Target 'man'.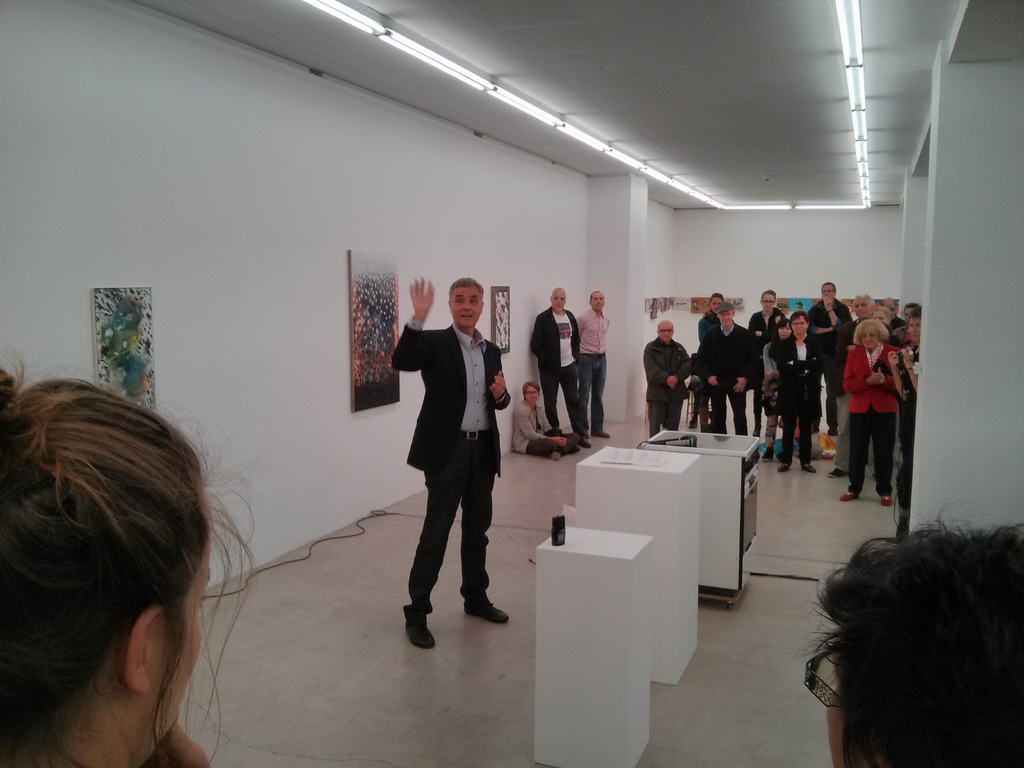
Target region: {"left": 826, "top": 288, "right": 886, "bottom": 476}.
